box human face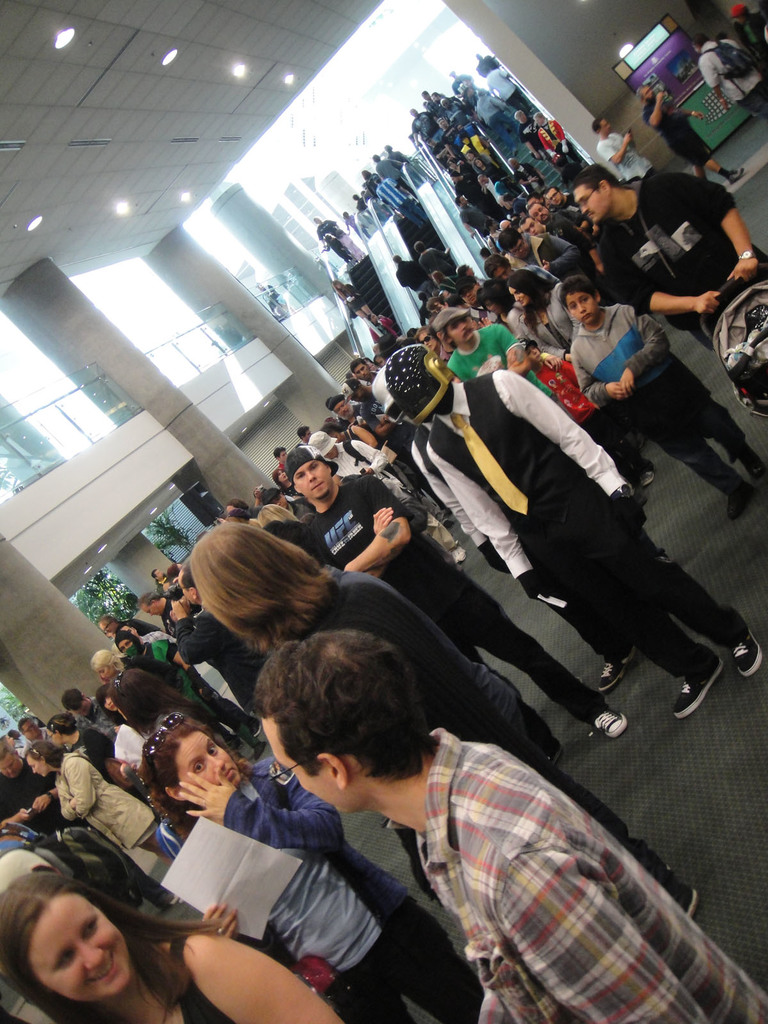
(0, 751, 19, 781)
